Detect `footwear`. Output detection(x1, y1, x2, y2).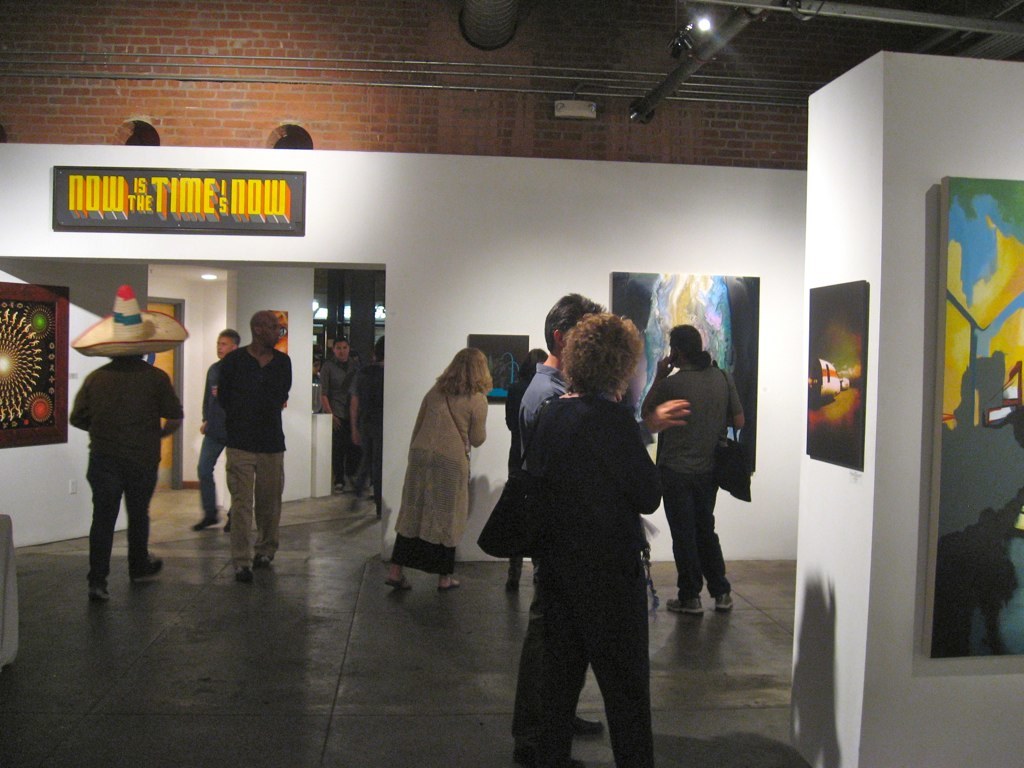
detection(188, 513, 223, 536).
